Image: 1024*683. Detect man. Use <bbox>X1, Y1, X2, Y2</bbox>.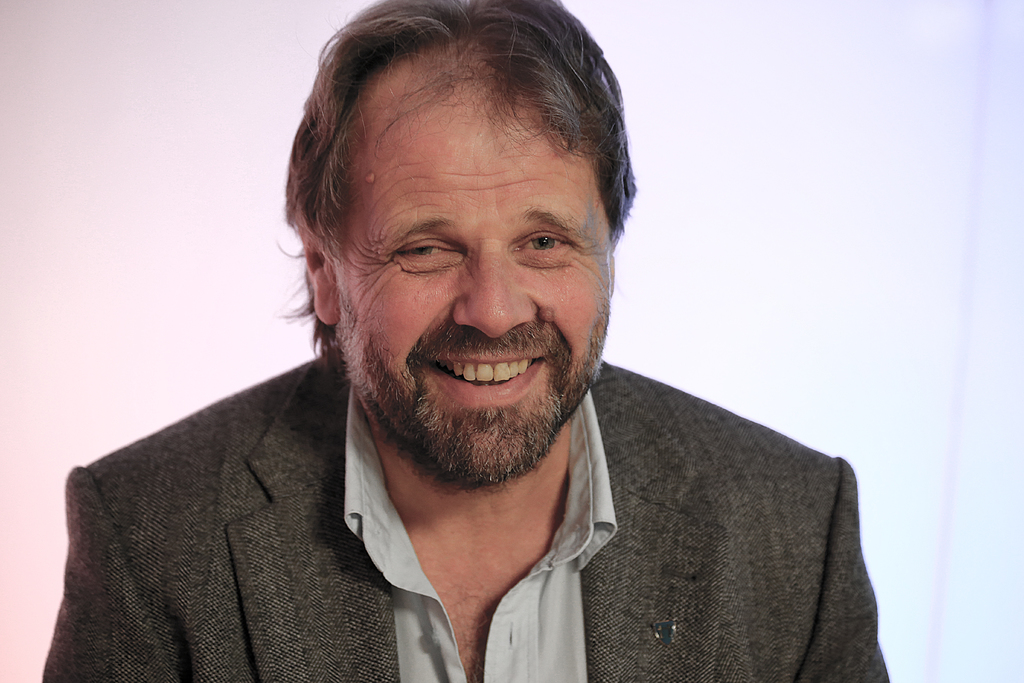
<bbox>44, 7, 887, 675</bbox>.
